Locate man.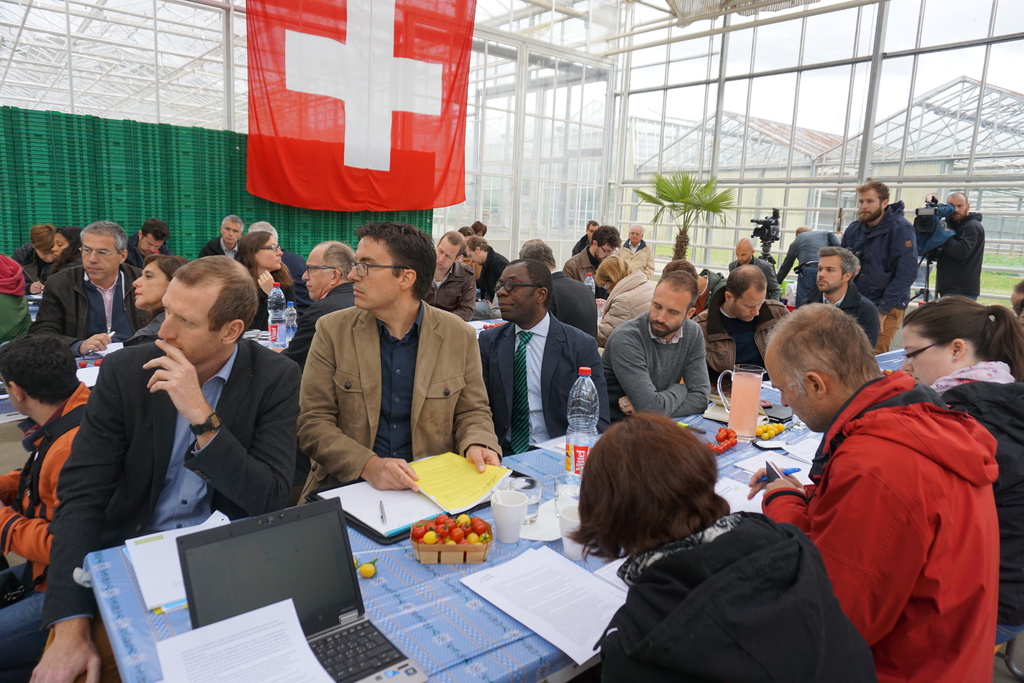
Bounding box: detection(726, 232, 781, 302).
